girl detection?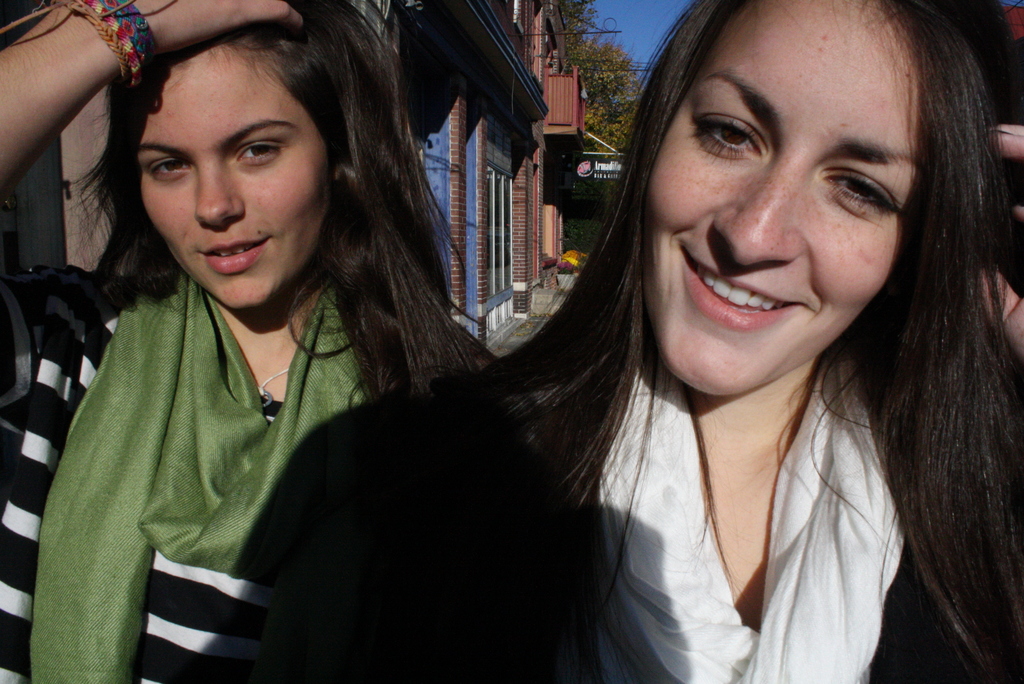
box(0, 0, 499, 683)
